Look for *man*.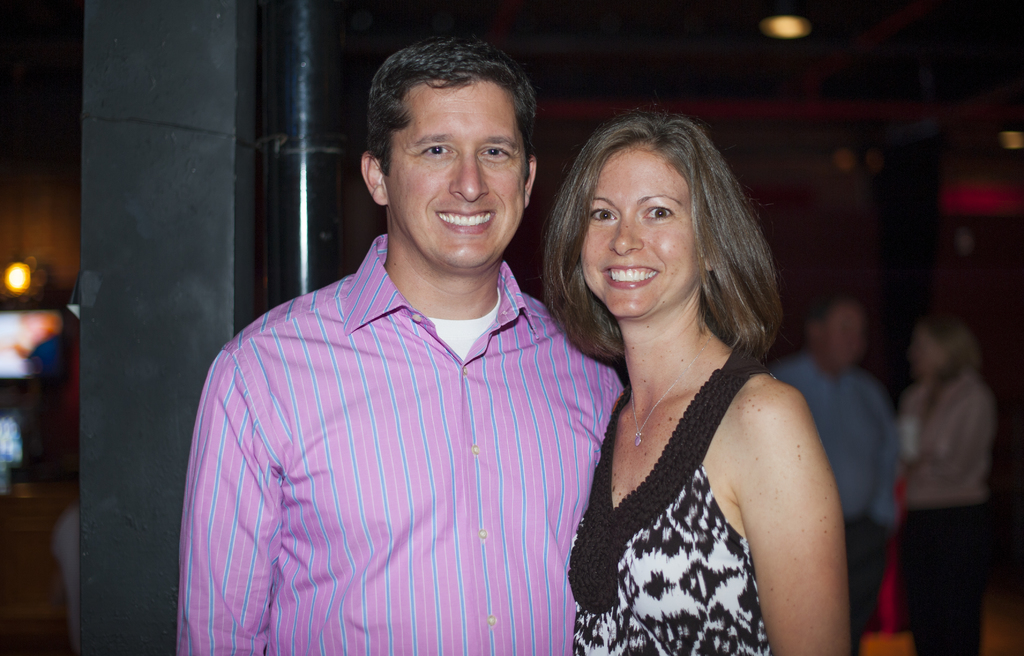
Found: bbox=[197, 47, 628, 643].
